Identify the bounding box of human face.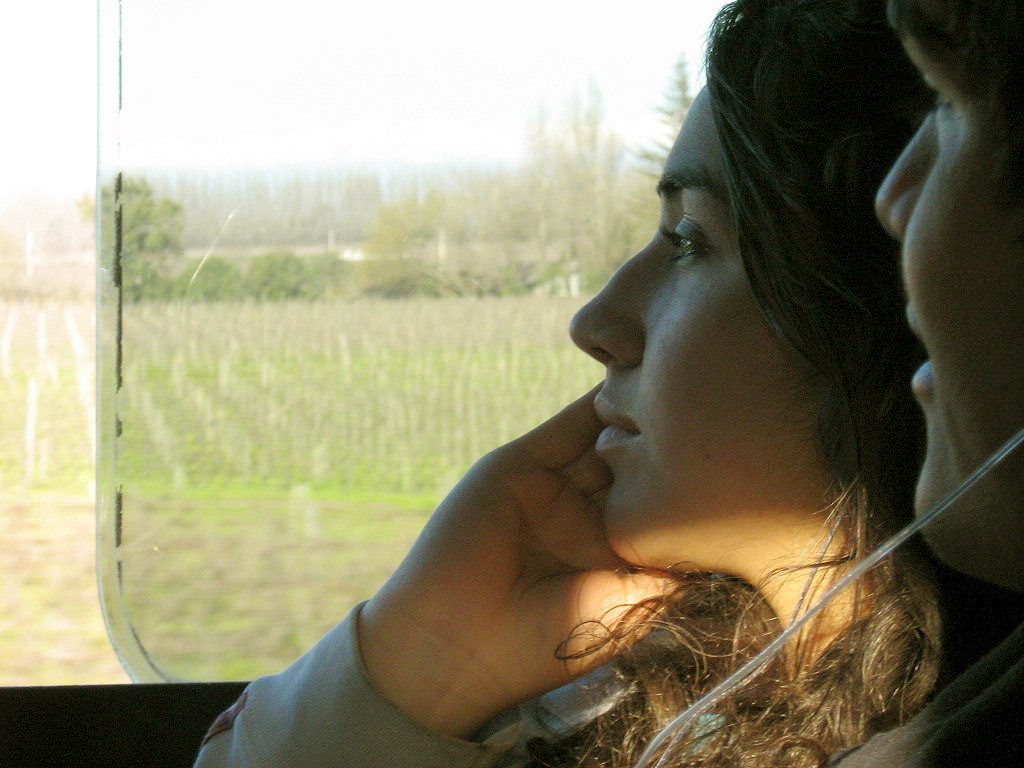
locate(570, 87, 826, 568).
